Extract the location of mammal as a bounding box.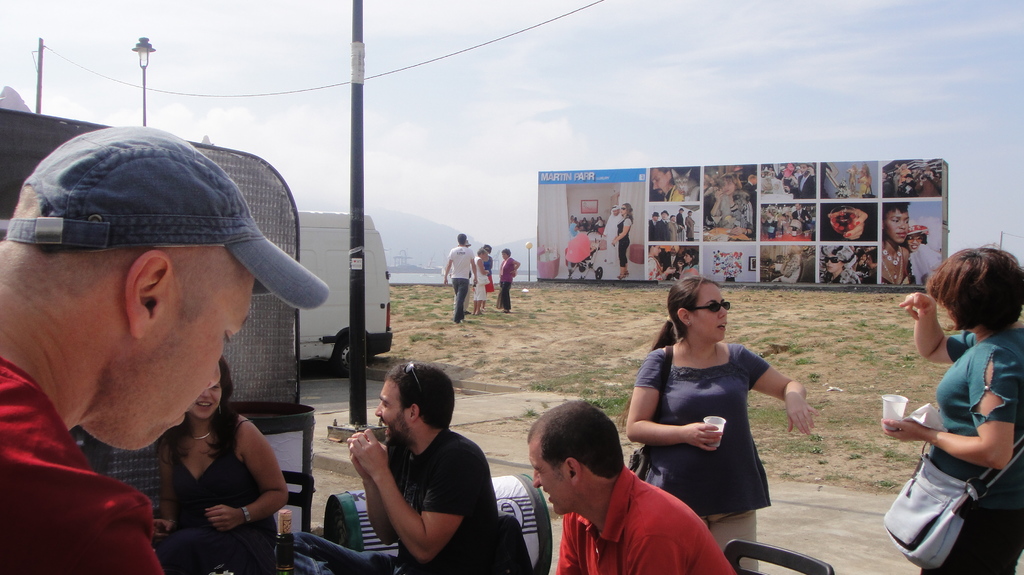
bbox=(771, 242, 801, 285).
